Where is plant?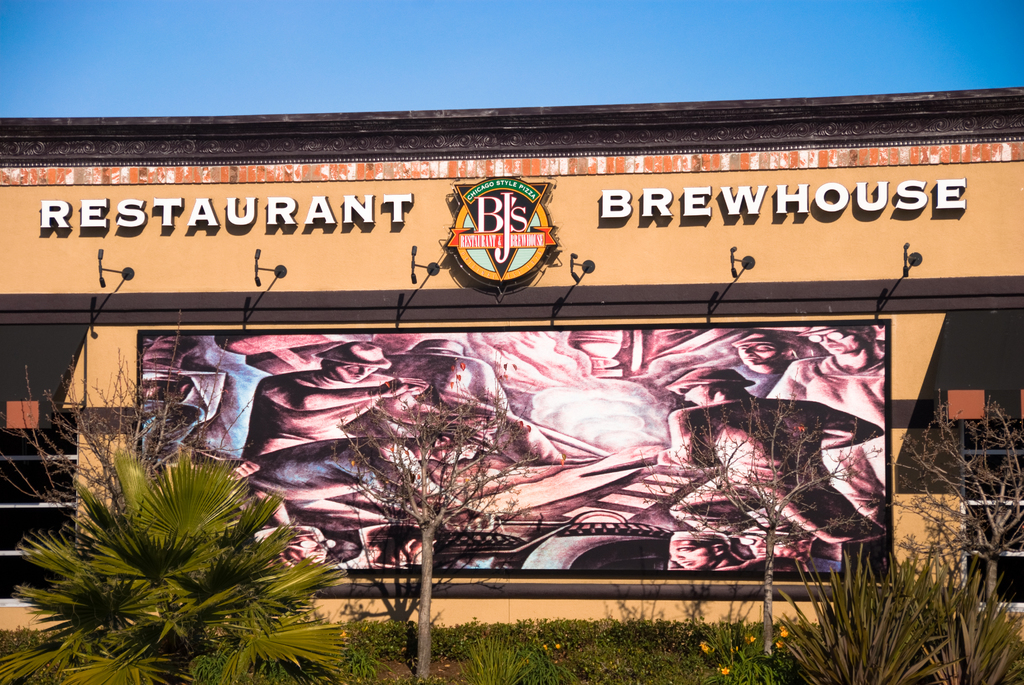
Rect(332, 354, 529, 684).
